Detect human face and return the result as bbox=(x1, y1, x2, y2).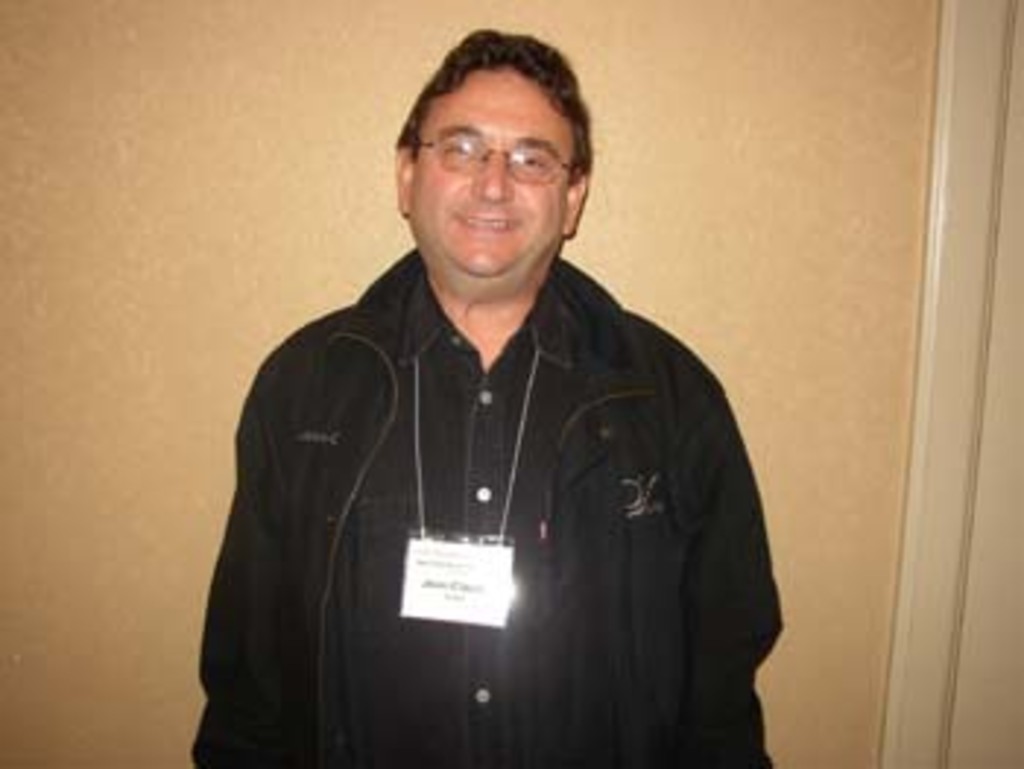
bbox=(407, 64, 585, 284).
